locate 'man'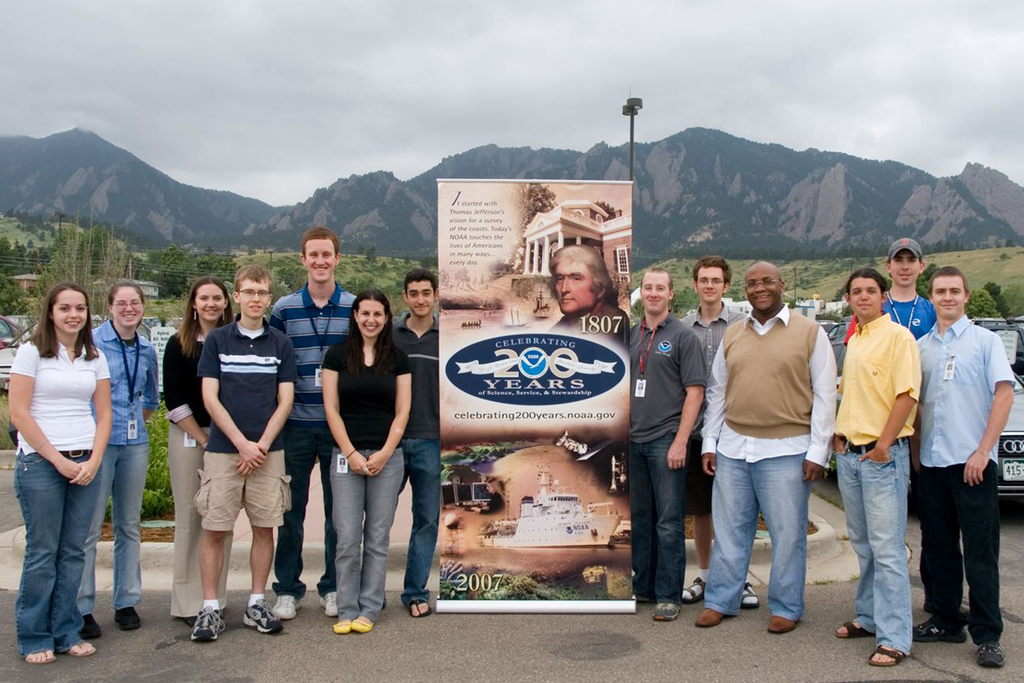
bbox=(839, 269, 920, 665)
